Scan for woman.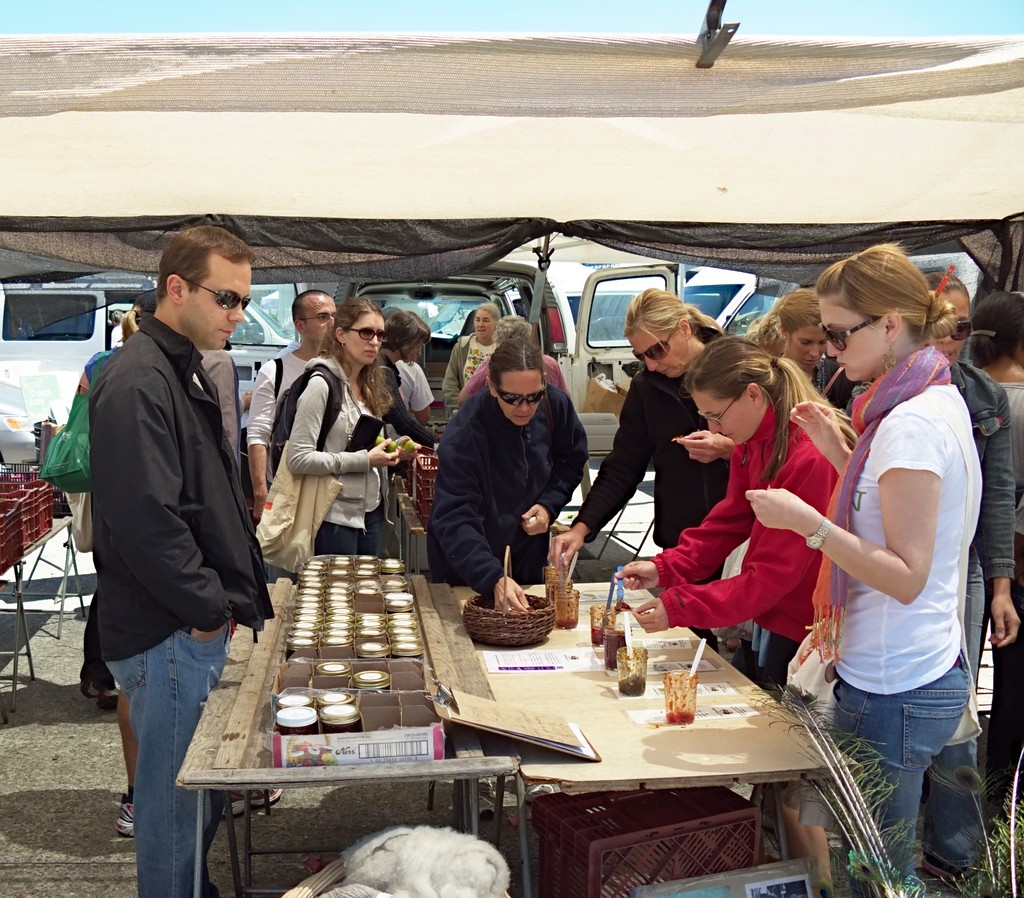
Scan result: box=[76, 288, 161, 699].
